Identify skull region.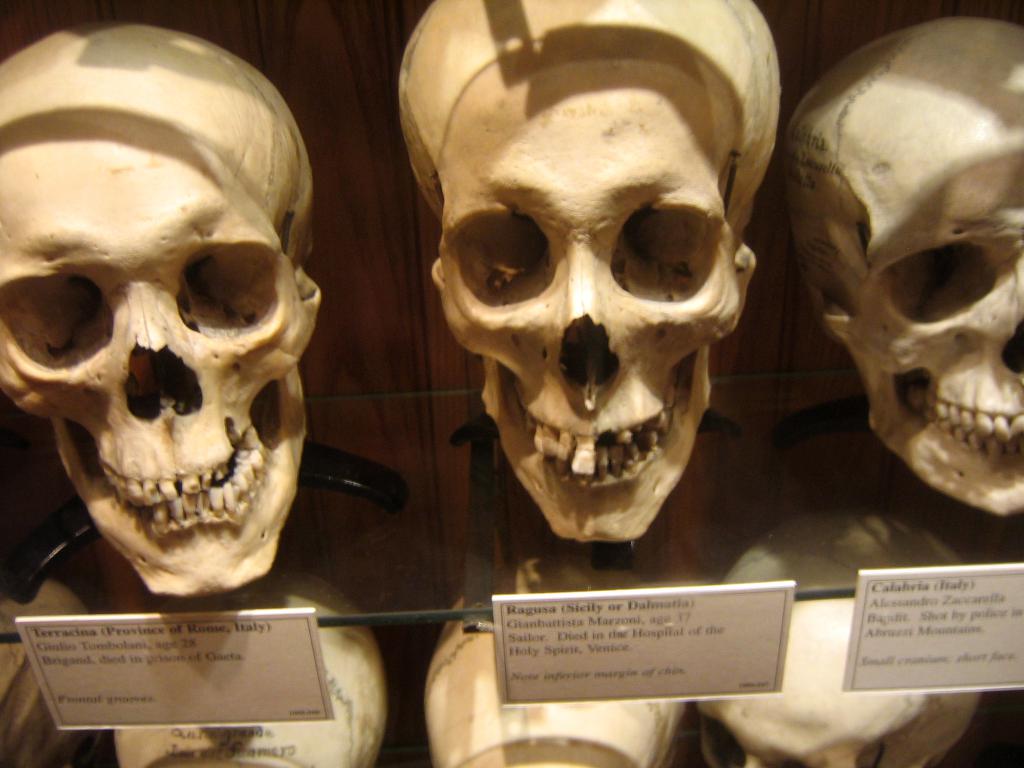
Region: crop(0, 20, 326, 600).
